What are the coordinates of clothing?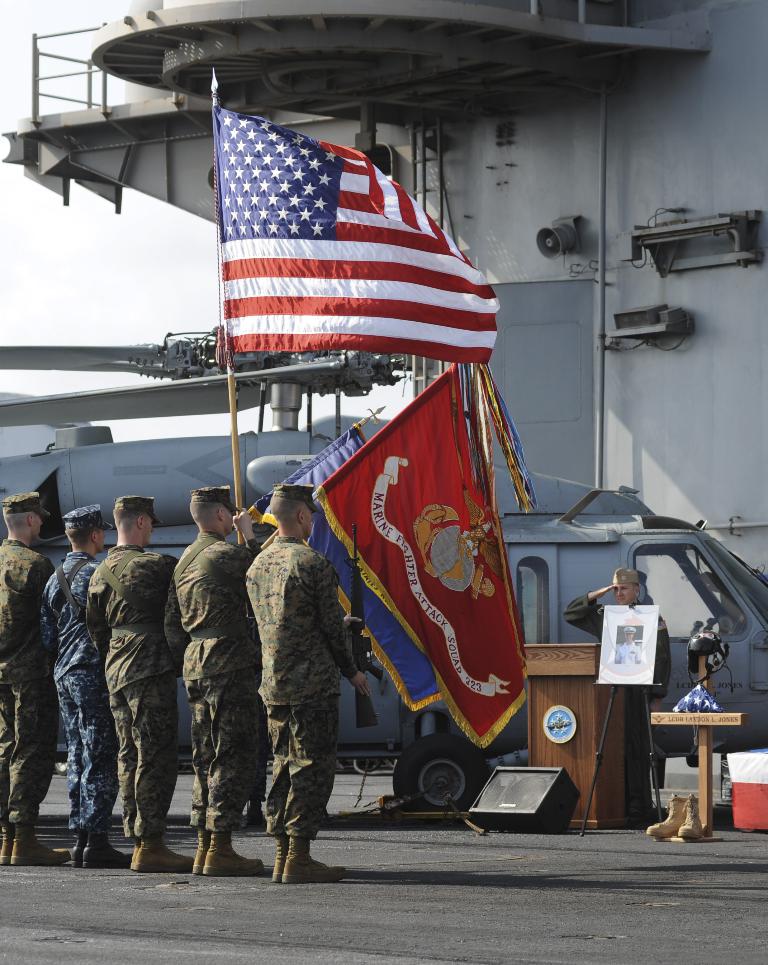
[164, 540, 271, 860].
